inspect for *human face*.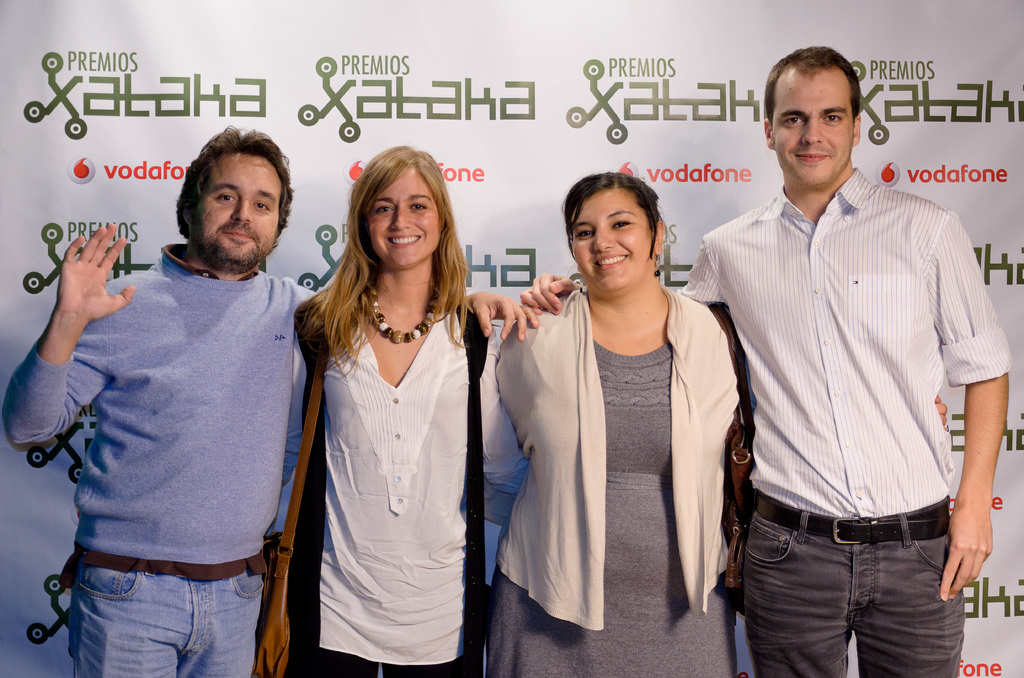
Inspection: 193/159/276/266.
